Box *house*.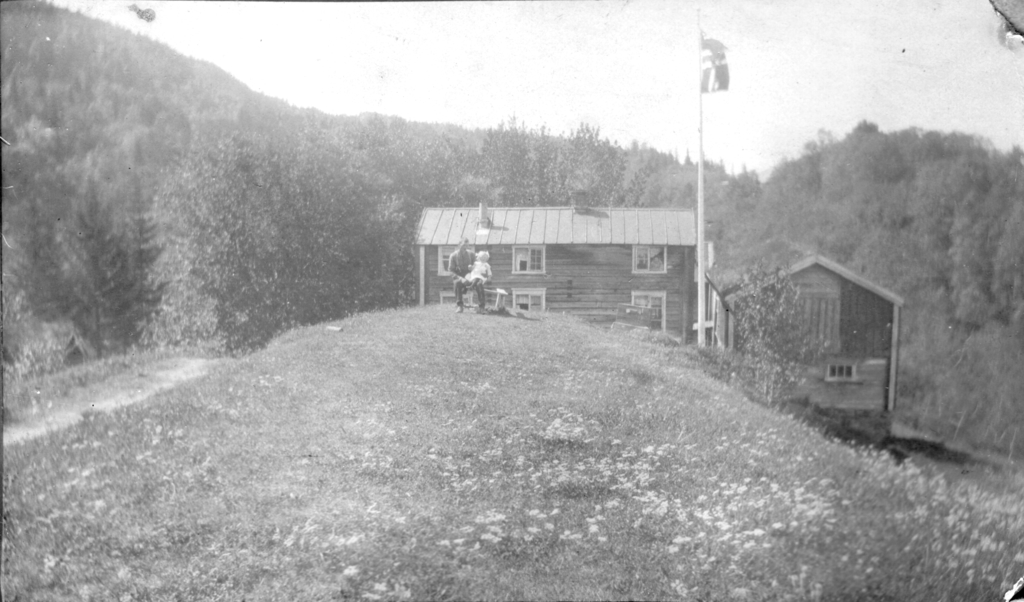
crop(705, 239, 910, 464).
